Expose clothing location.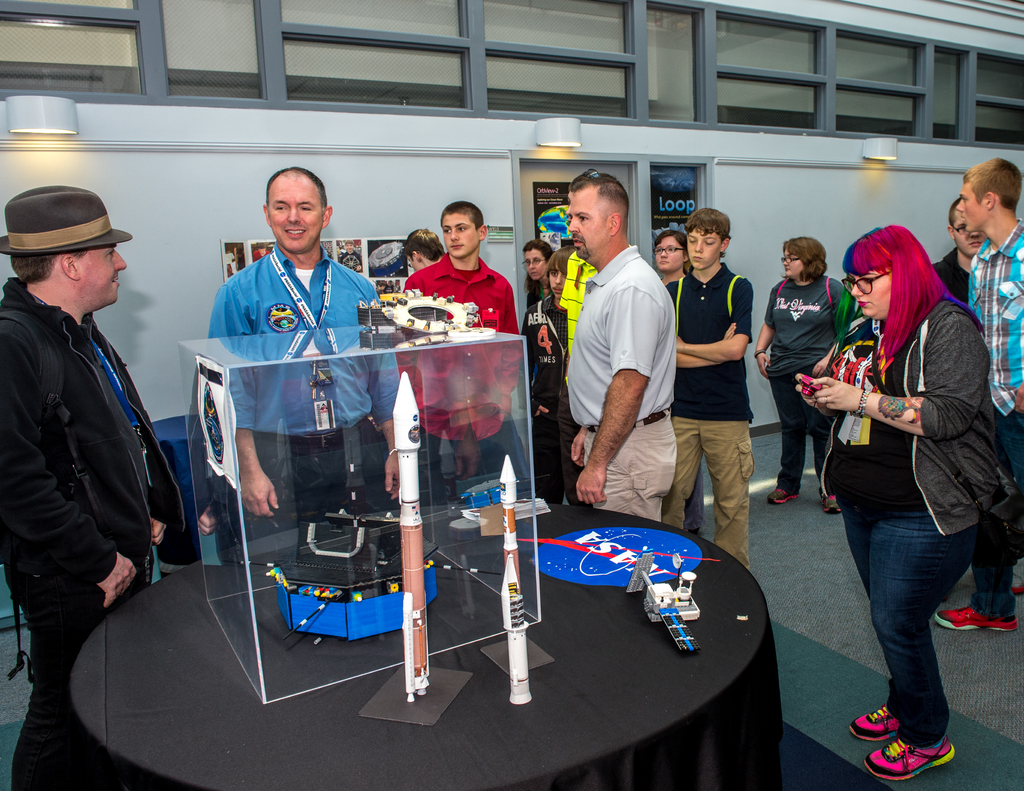
Exposed at <box>550,234,688,531</box>.
